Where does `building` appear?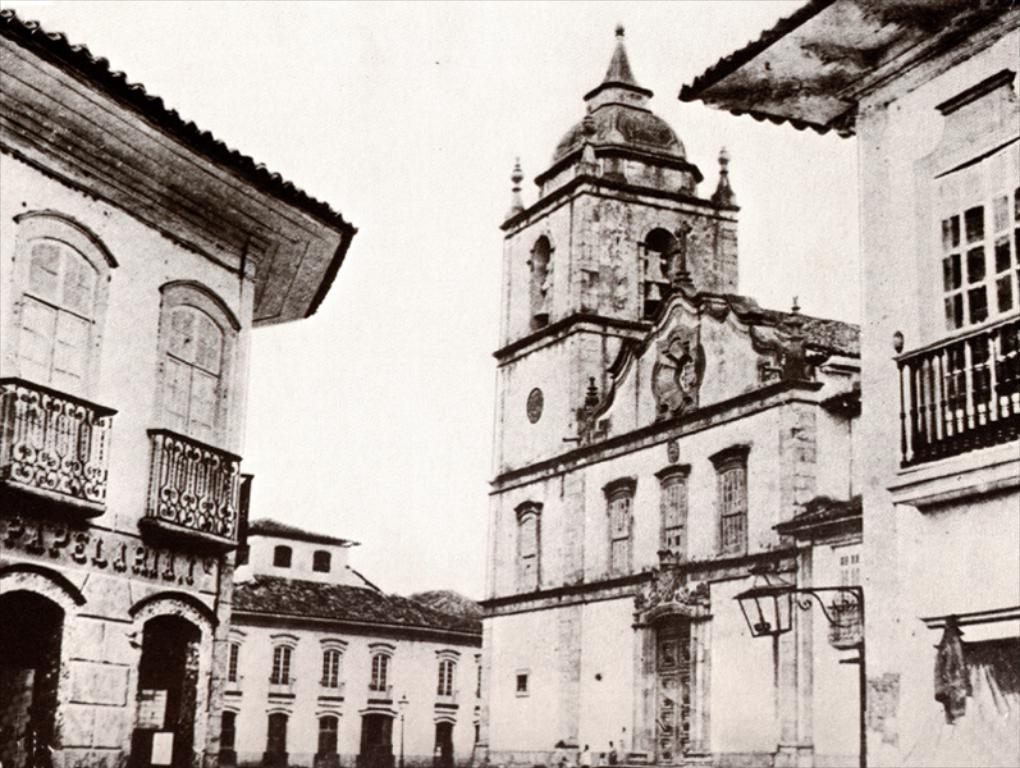
Appears at <bbox>476, 19, 861, 767</bbox>.
